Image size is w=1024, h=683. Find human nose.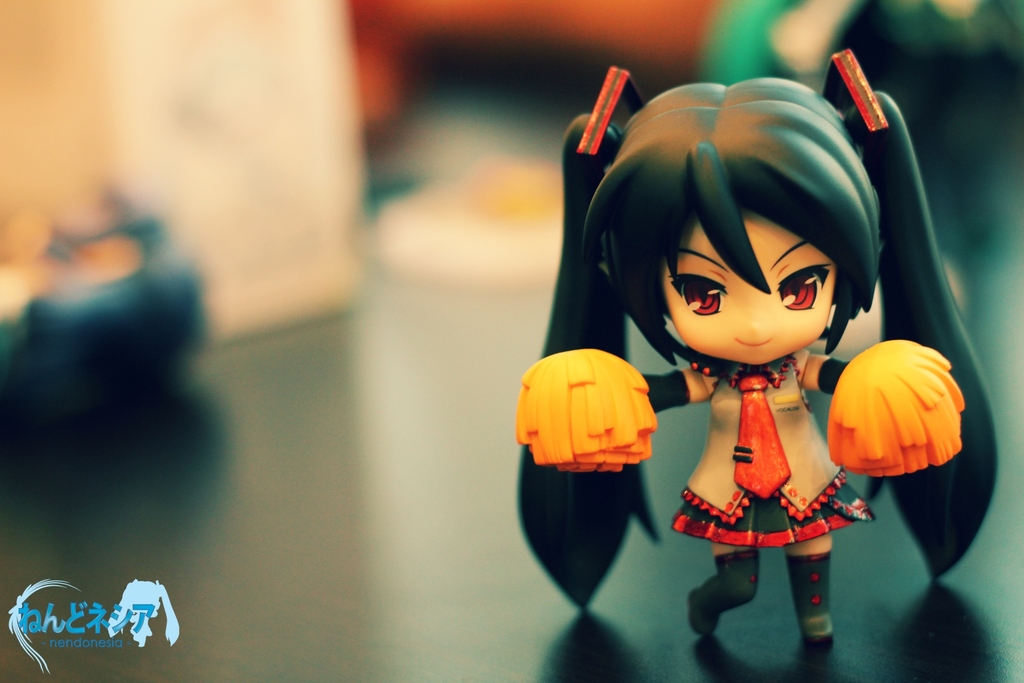
locate(747, 308, 765, 328).
